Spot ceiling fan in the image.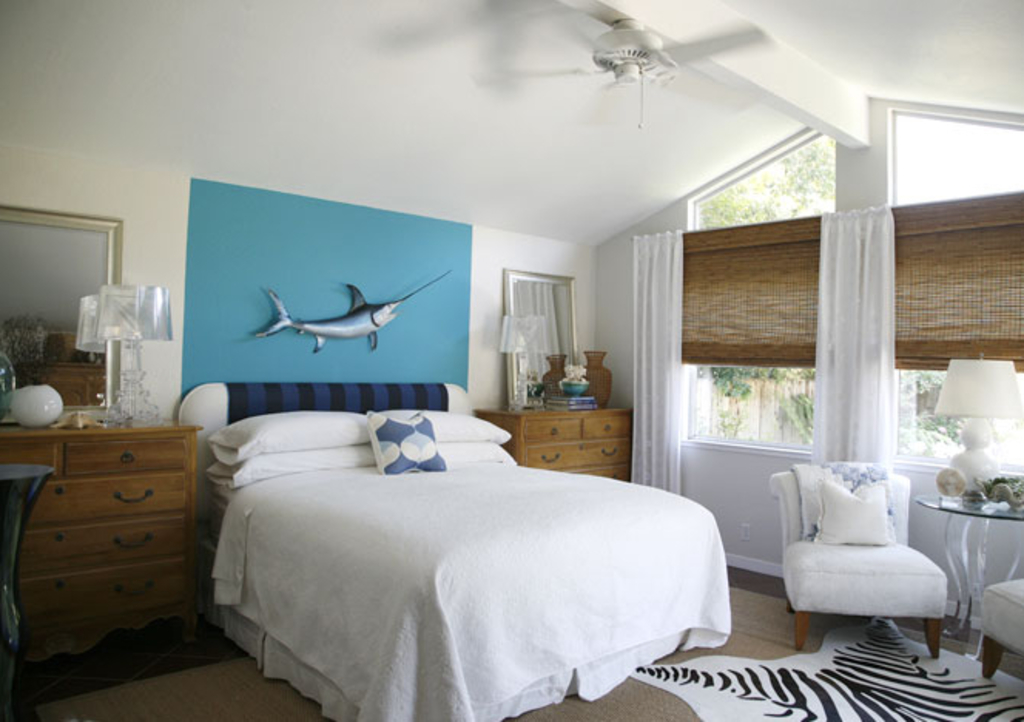
ceiling fan found at <box>472,0,779,128</box>.
